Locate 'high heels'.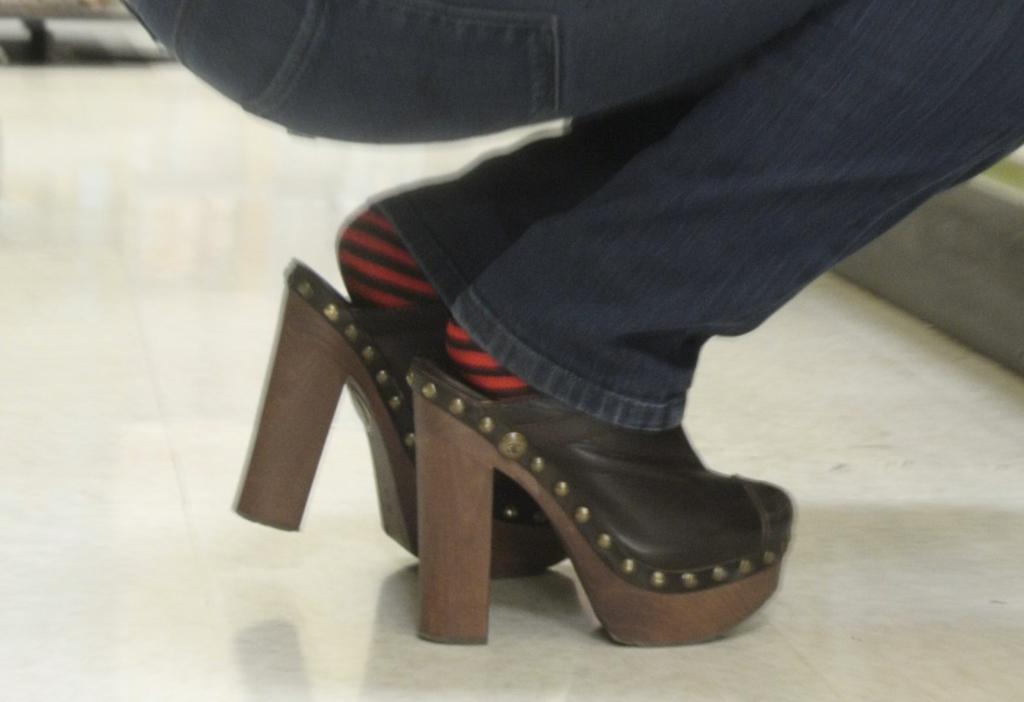
Bounding box: pyautogui.locateOnScreen(416, 355, 797, 657).
